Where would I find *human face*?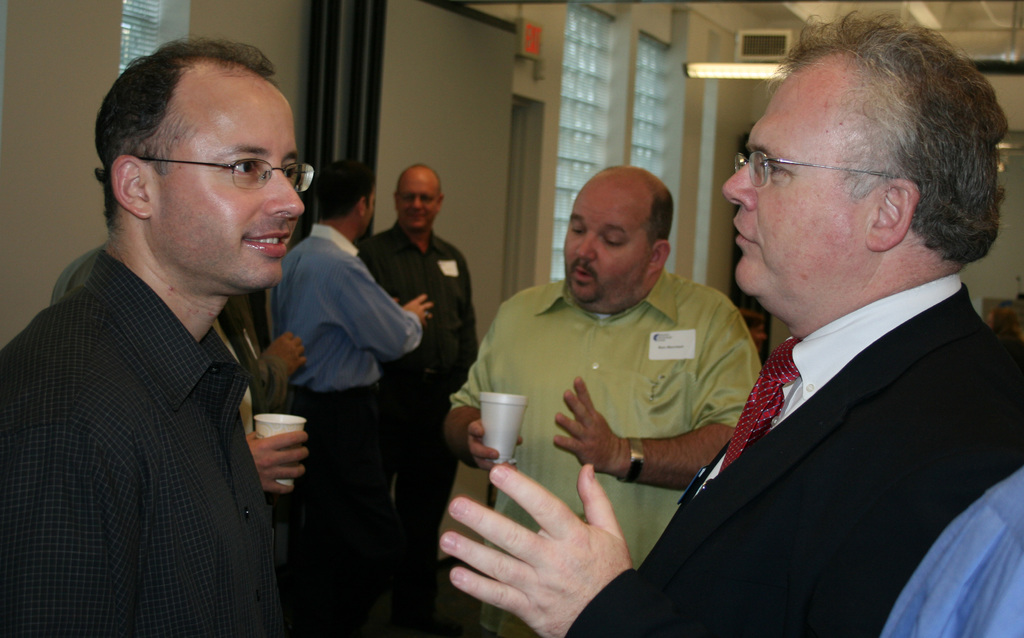
At (left=402, top=169, right=441, bottom=231).
